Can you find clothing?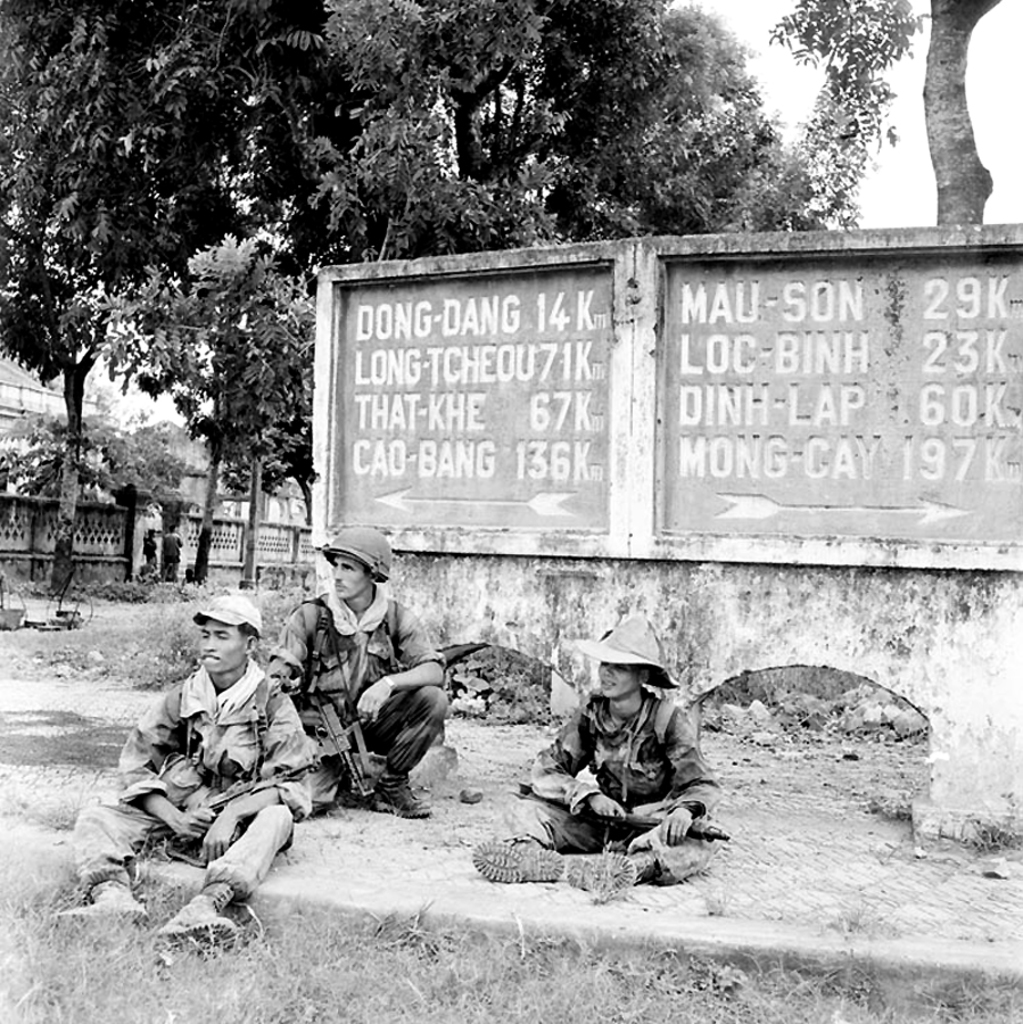
Yes, bounding box: select_region(274, 578, 488, 826).
